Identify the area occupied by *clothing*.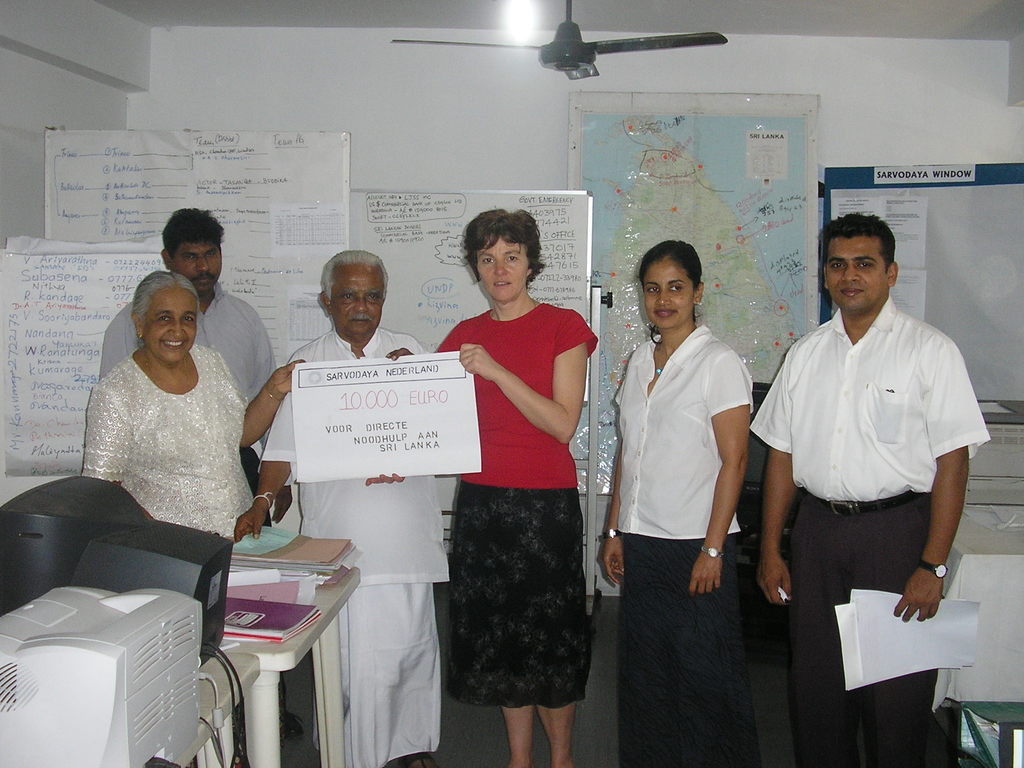
Area: (747,288,991,767).
